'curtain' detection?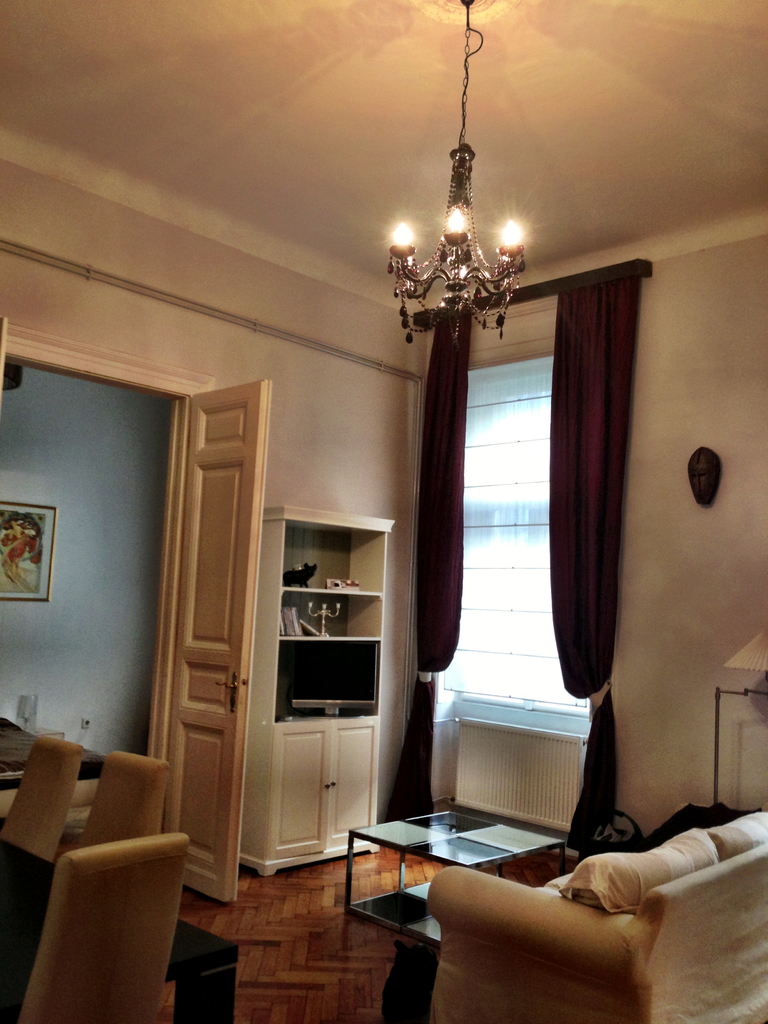
detection(551, 266, 653, 853)
